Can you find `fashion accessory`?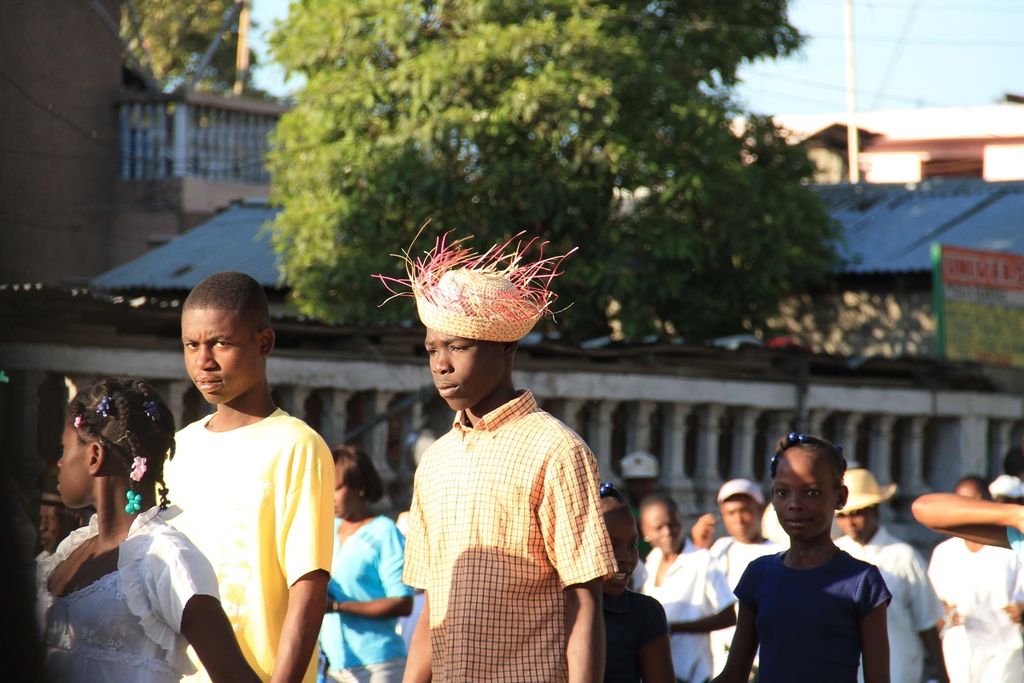
Yes, bounding box: 833, 468, 897, 520.
